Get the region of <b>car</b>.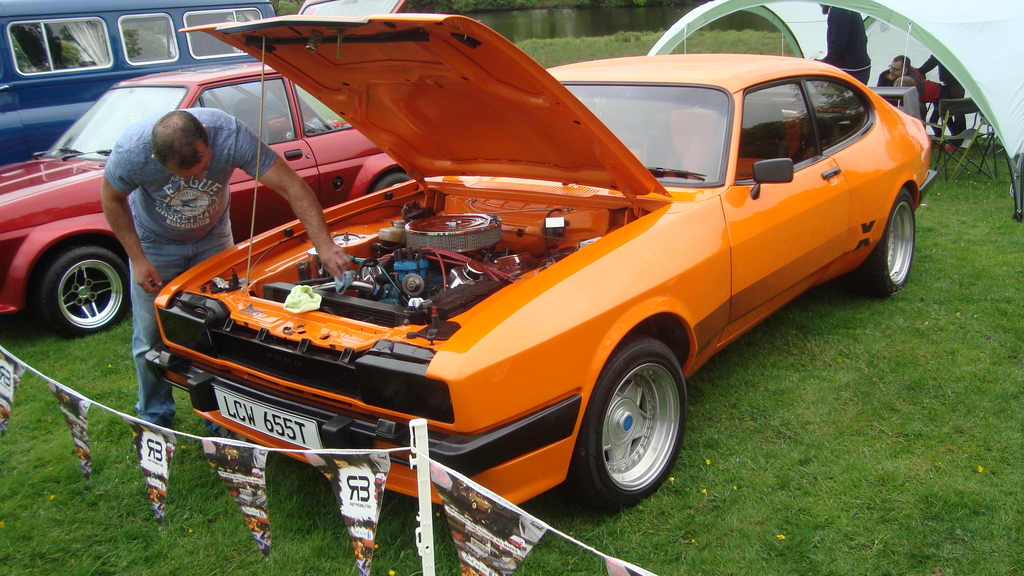
[0, 0, 418, 332].
